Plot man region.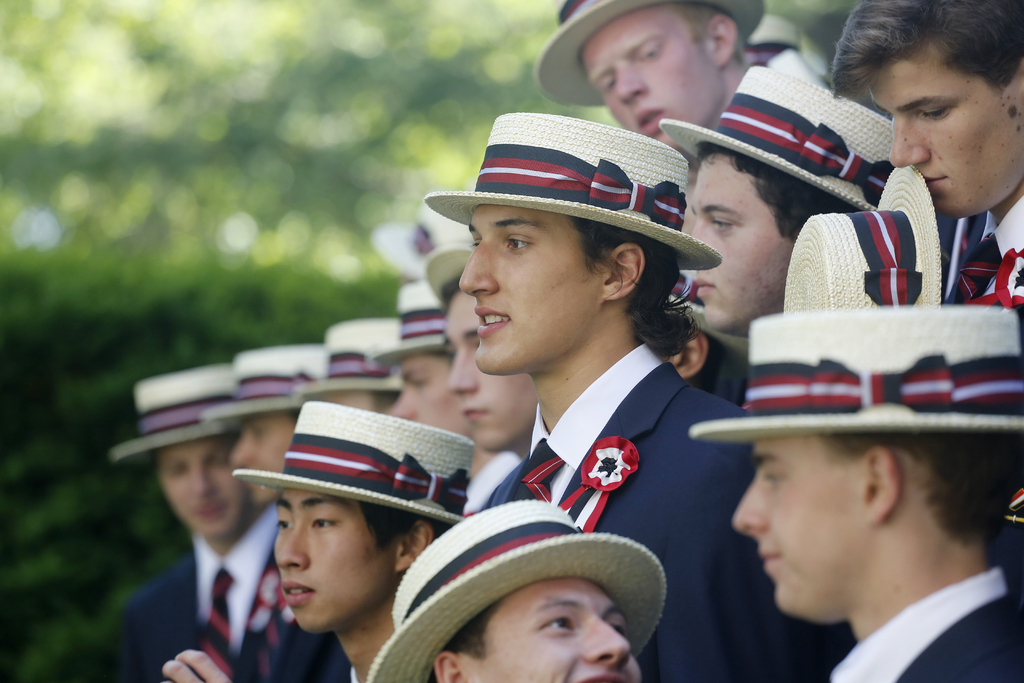
Plotted at 155 399 477 682.
